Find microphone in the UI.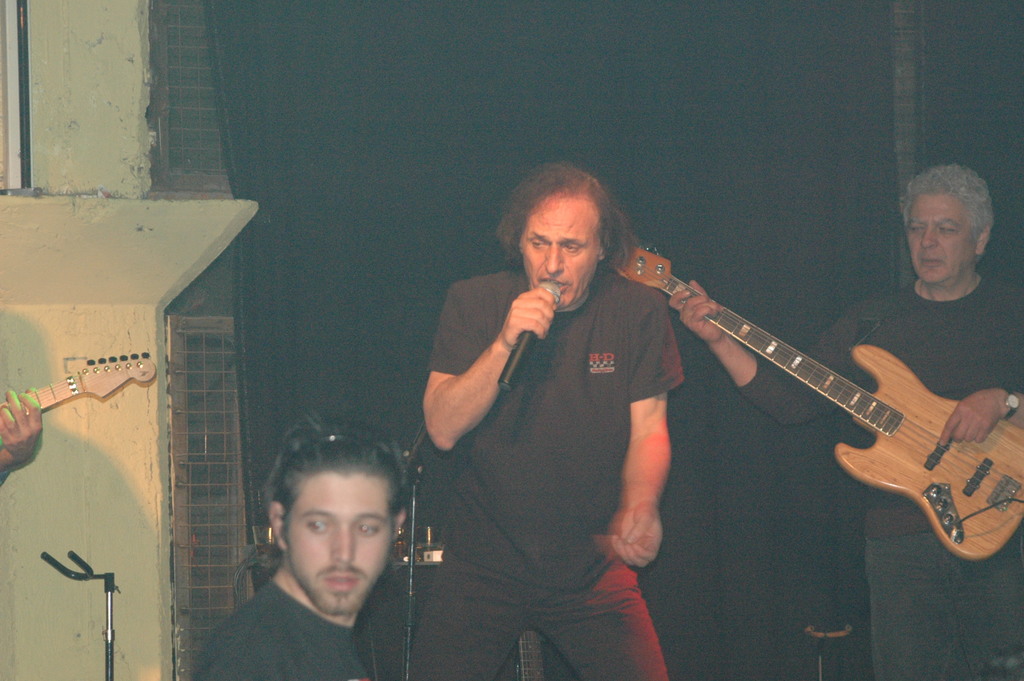
UI element at (left=497, top=279, right=562, bottom=391).
